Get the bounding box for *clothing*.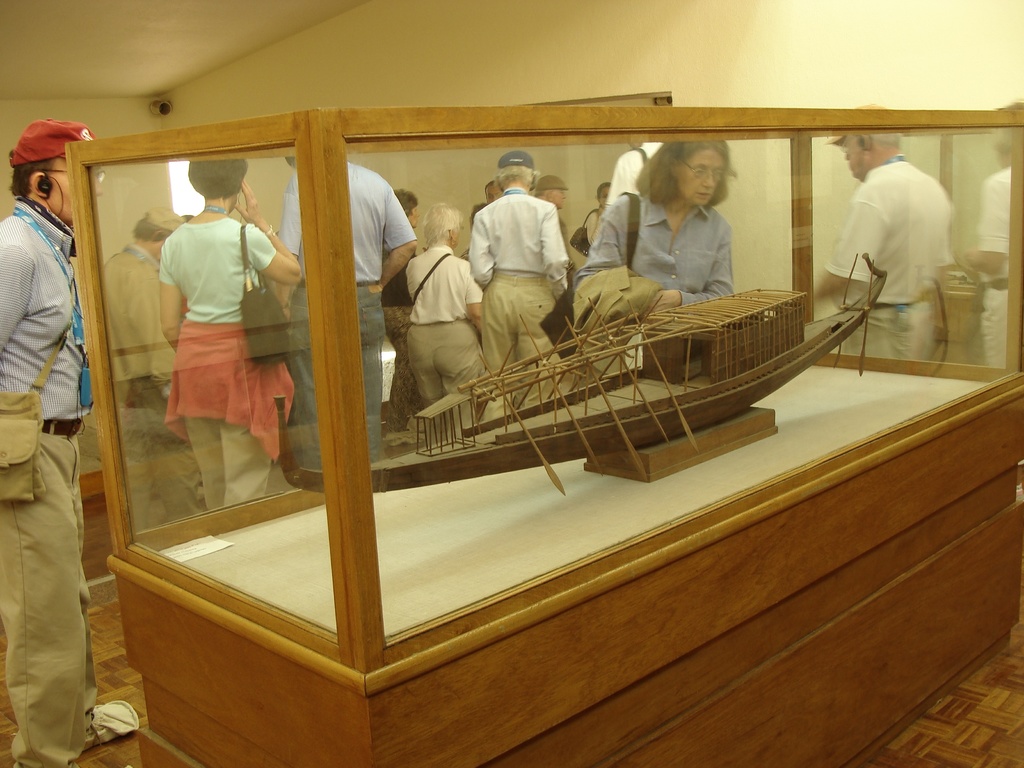
{"x1": 584, "y1": 179, "x2": 734, "y2": 306}.
